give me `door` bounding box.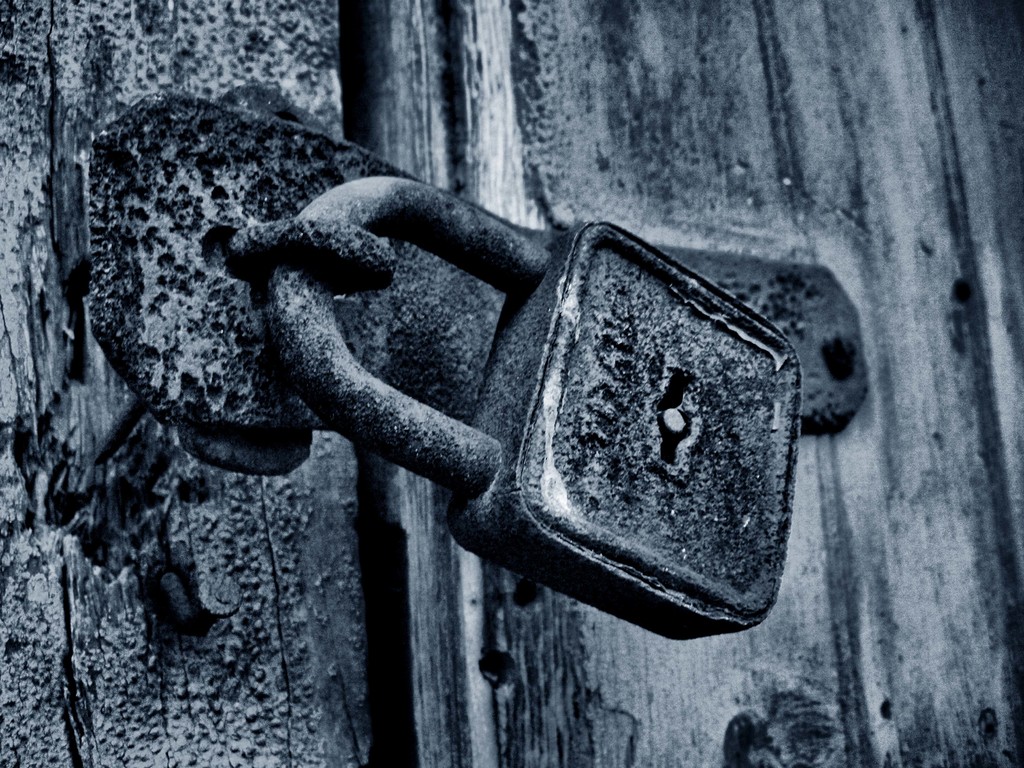
rect(0, 0, 1023, 767).
